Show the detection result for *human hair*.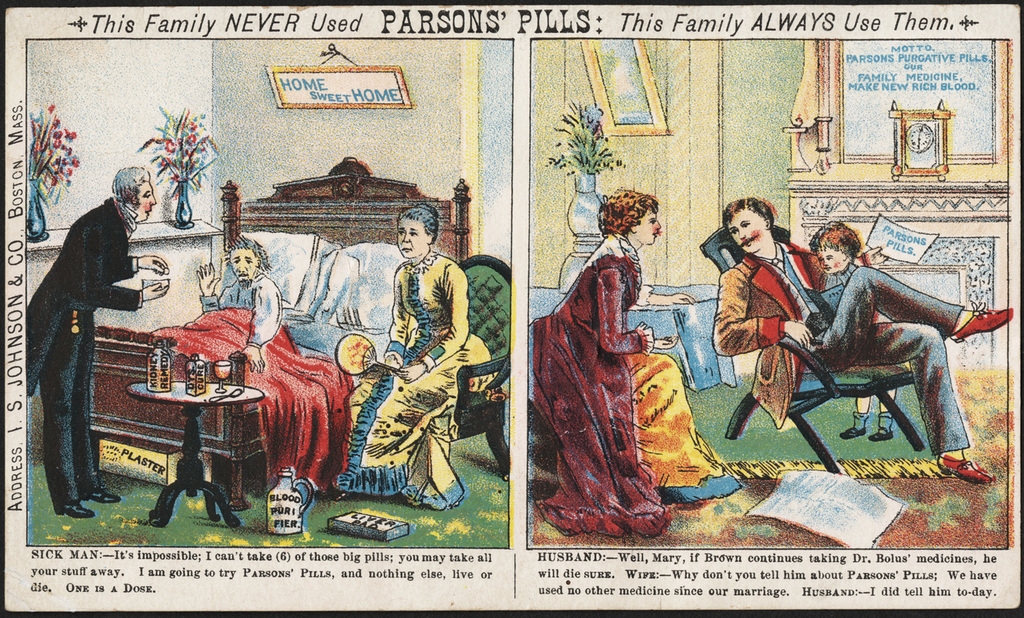
x1=812 y1=226 x2=865 y2=254.
